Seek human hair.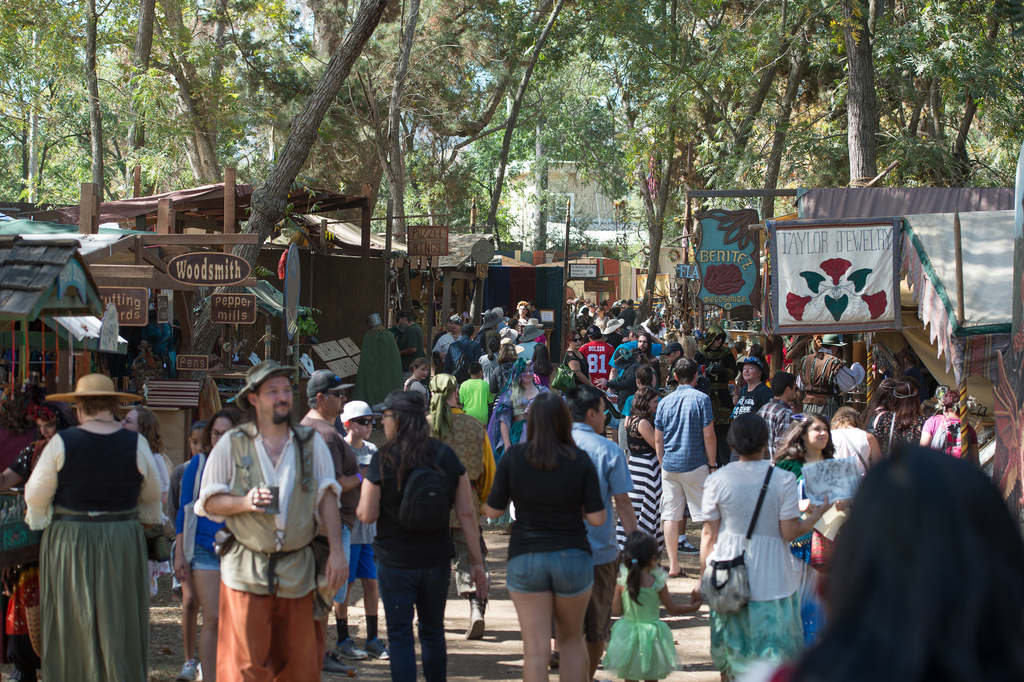
(x1=940, y1=390, x2=959, y2=408).
